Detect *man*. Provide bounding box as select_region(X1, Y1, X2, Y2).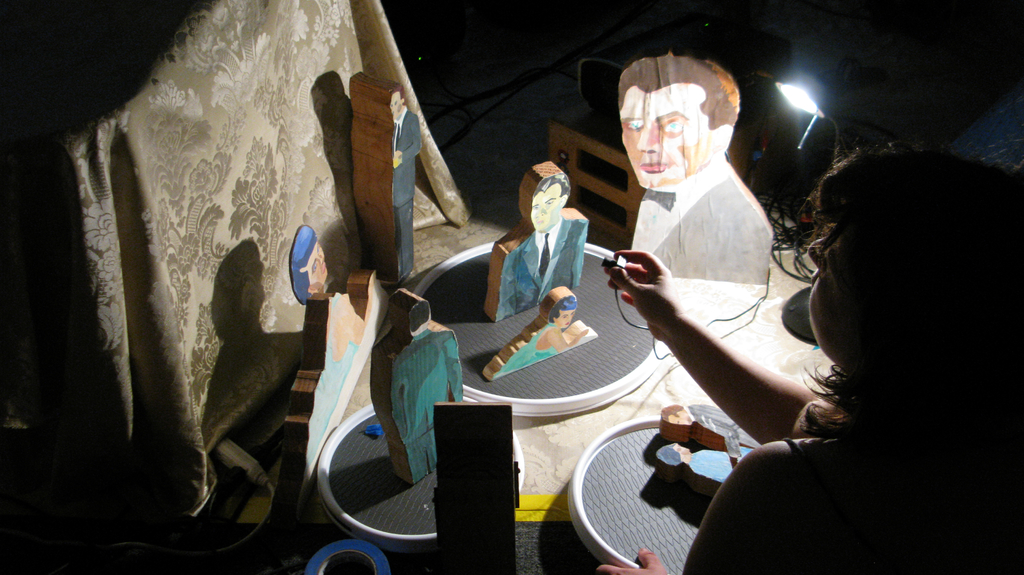
select_region(387, 86, 425, 272).
